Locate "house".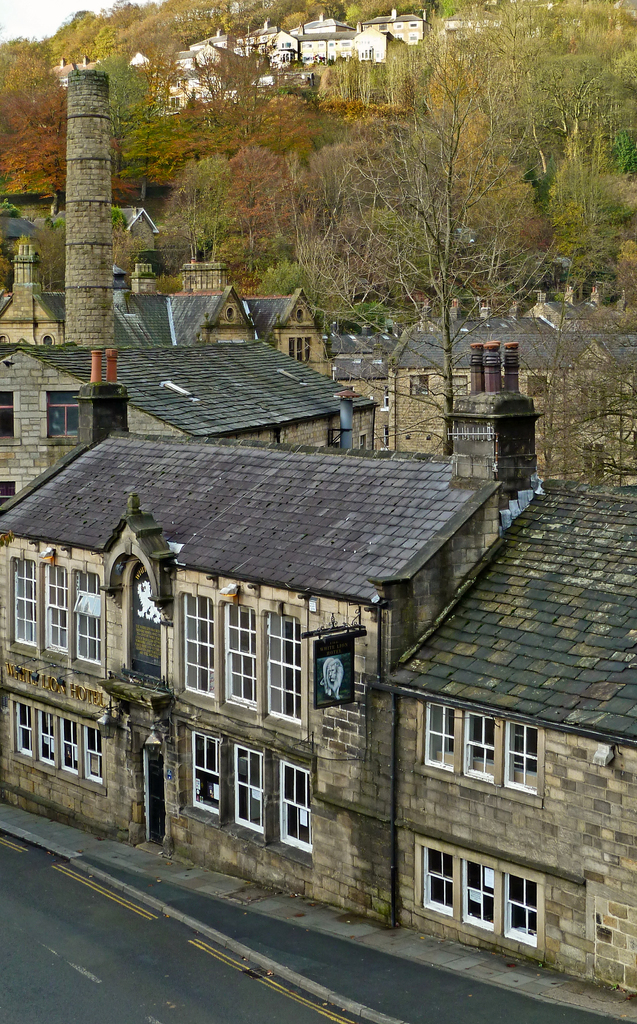
Bounding box: 0:349:78:545.
